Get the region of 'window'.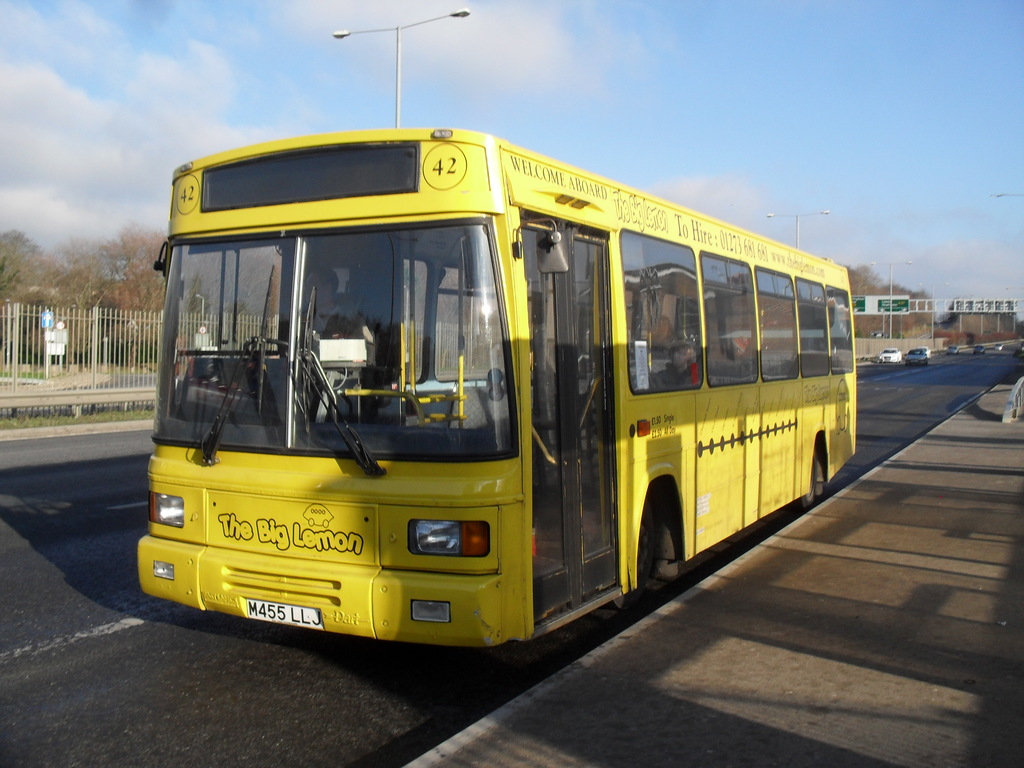
[x1=751, y1=274, x2=798, y2=384].
